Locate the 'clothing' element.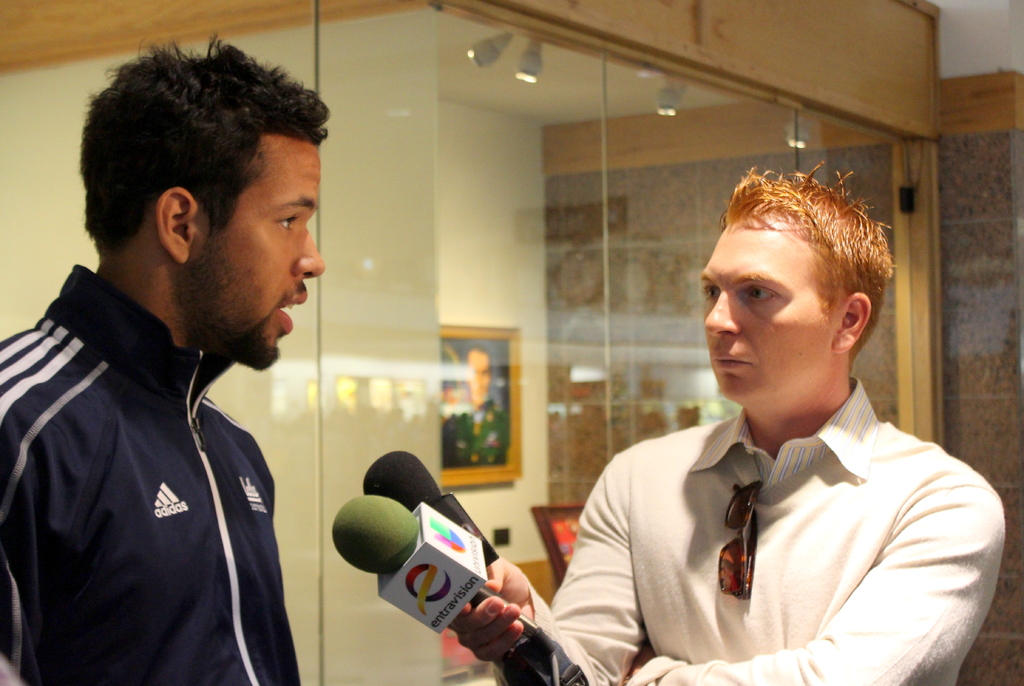
Element bbox: 0, 265, 300, 685.
